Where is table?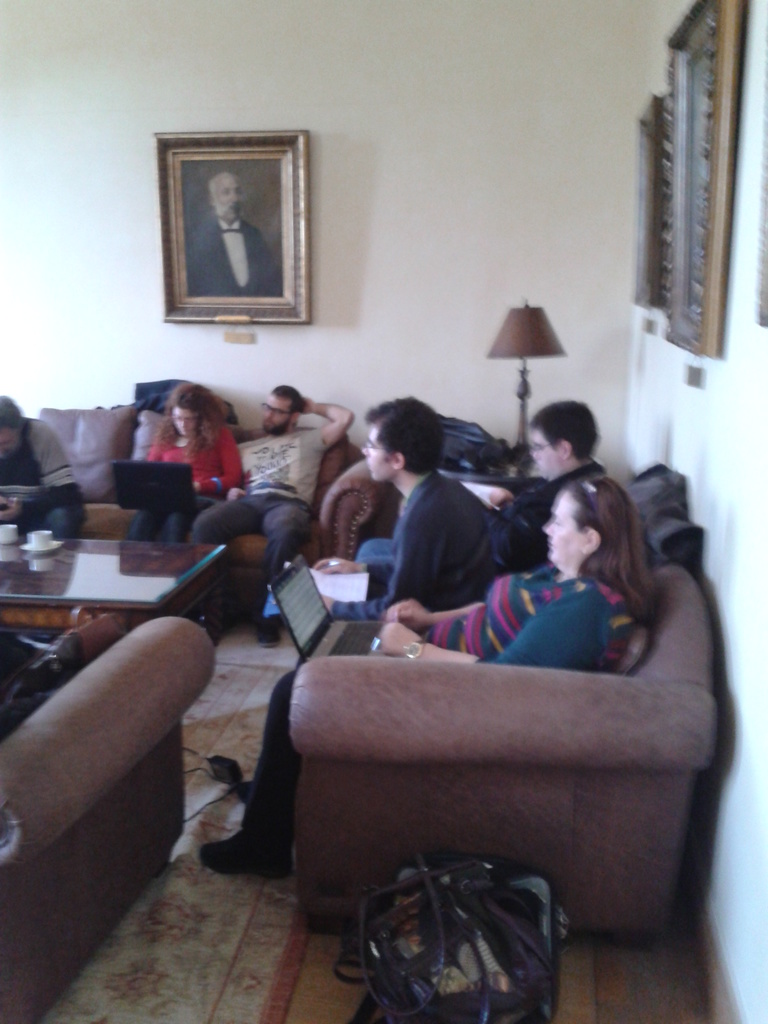
439 445 548 504.
